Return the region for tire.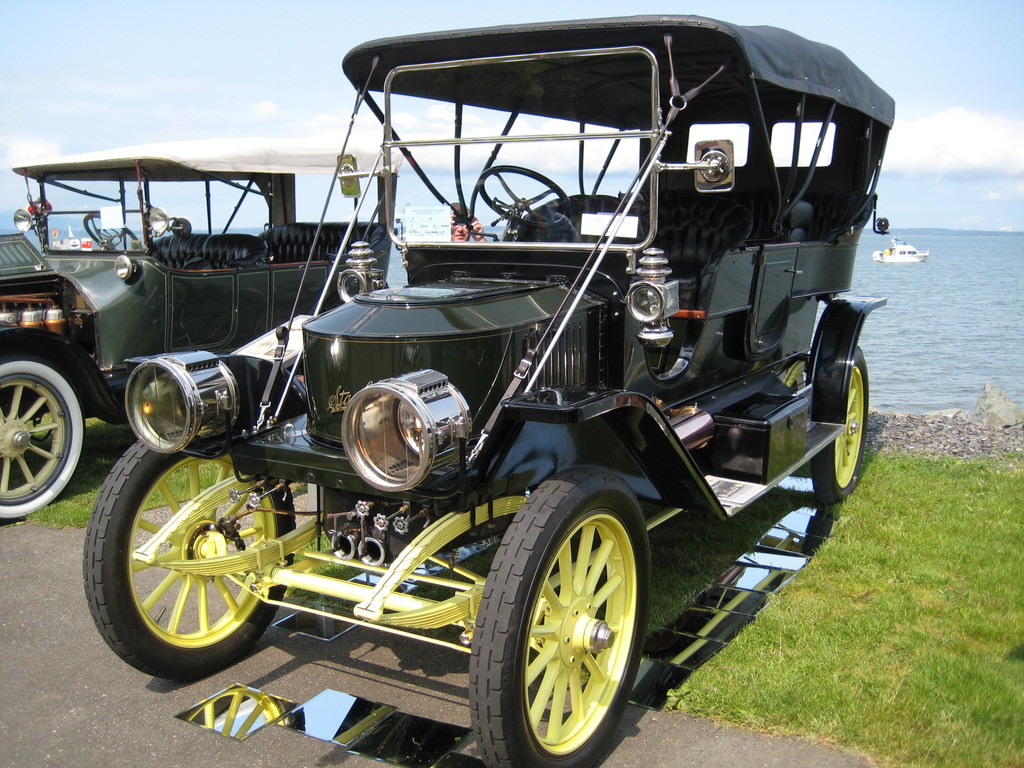
(82, 438, 298, 678).
